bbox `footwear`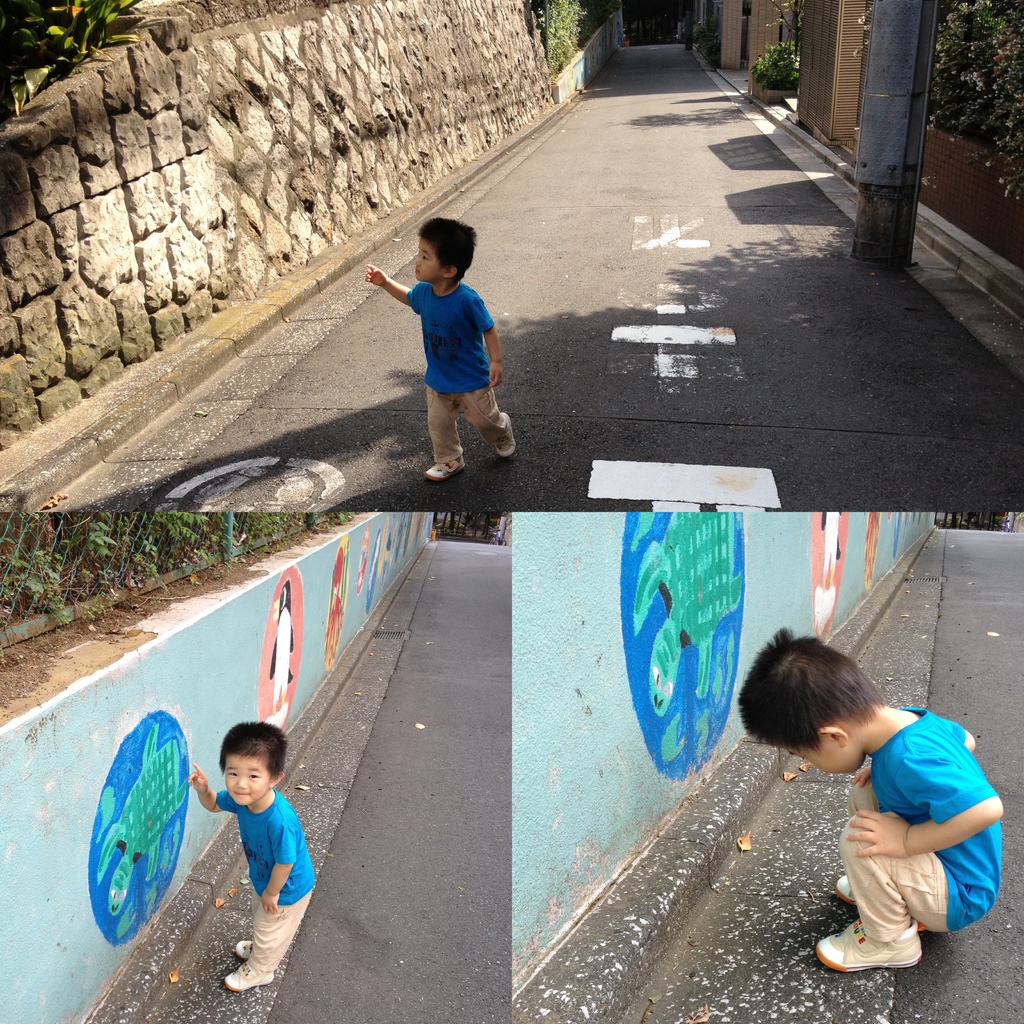
detection(235, 938, 252, 954)
